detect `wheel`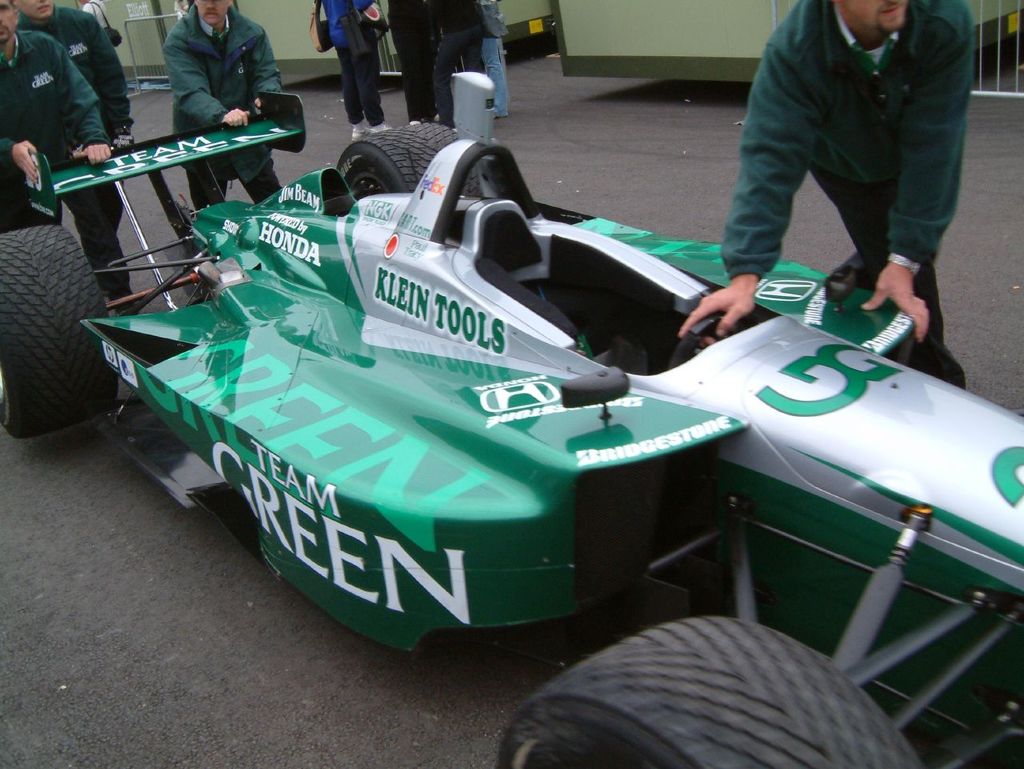
[left=495, top=614, right=926, bottom=768]
